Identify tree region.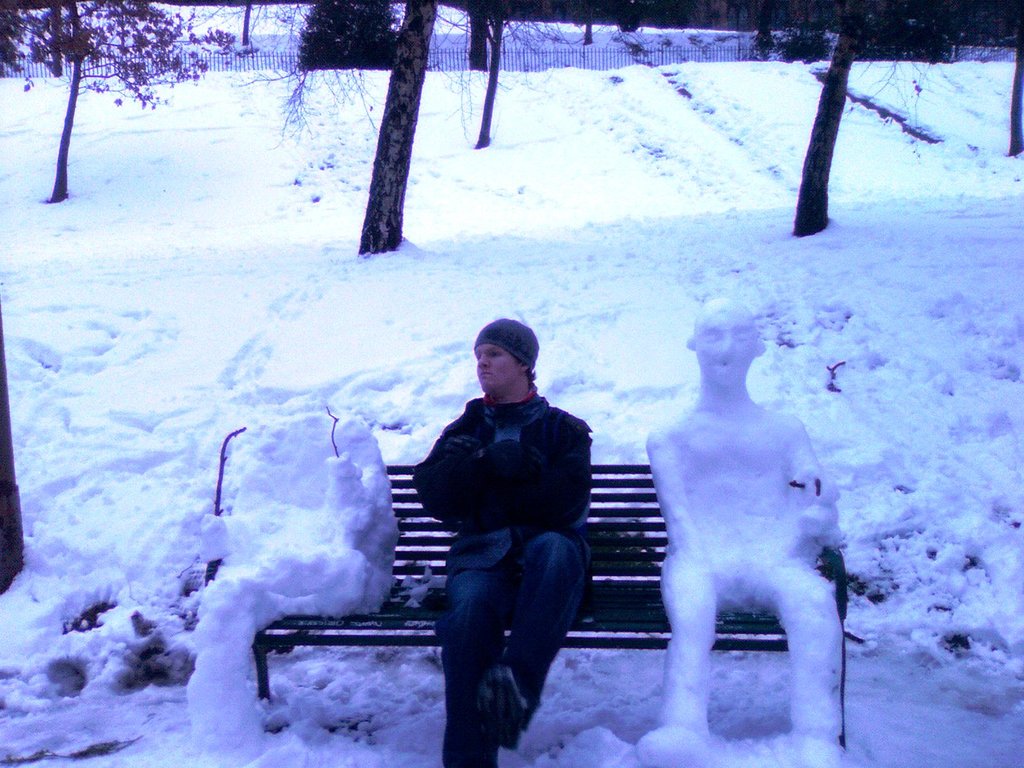
Region: (201,0,307,43).
